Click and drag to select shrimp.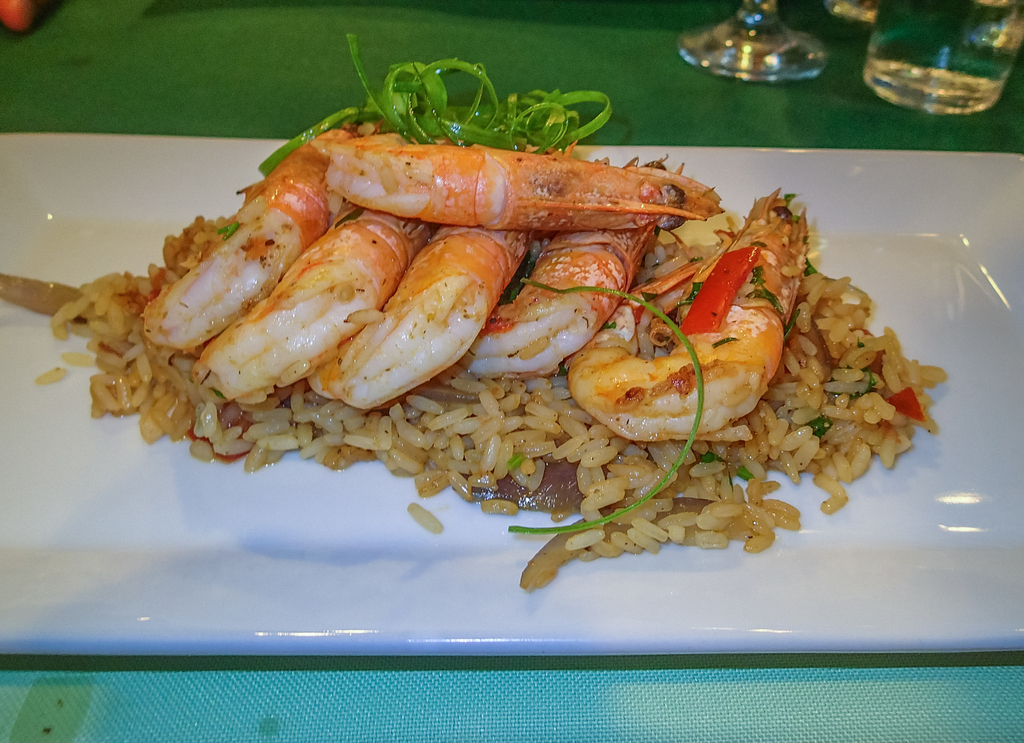
Selection: [200, 208, 434, 401].
